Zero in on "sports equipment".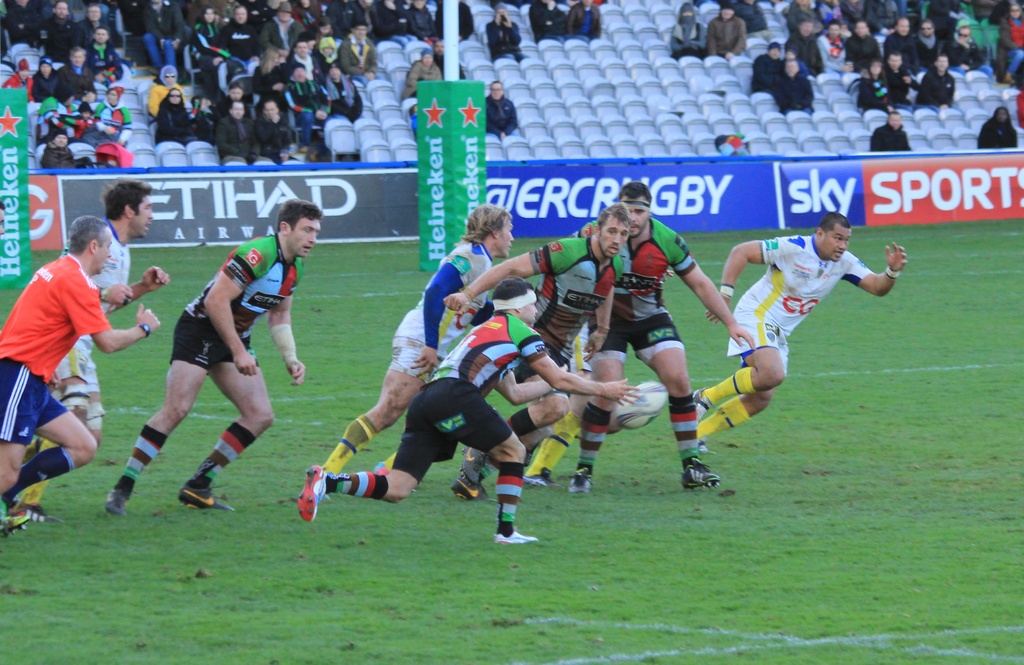
Zeroed in: 177, 485, 232, 513.
